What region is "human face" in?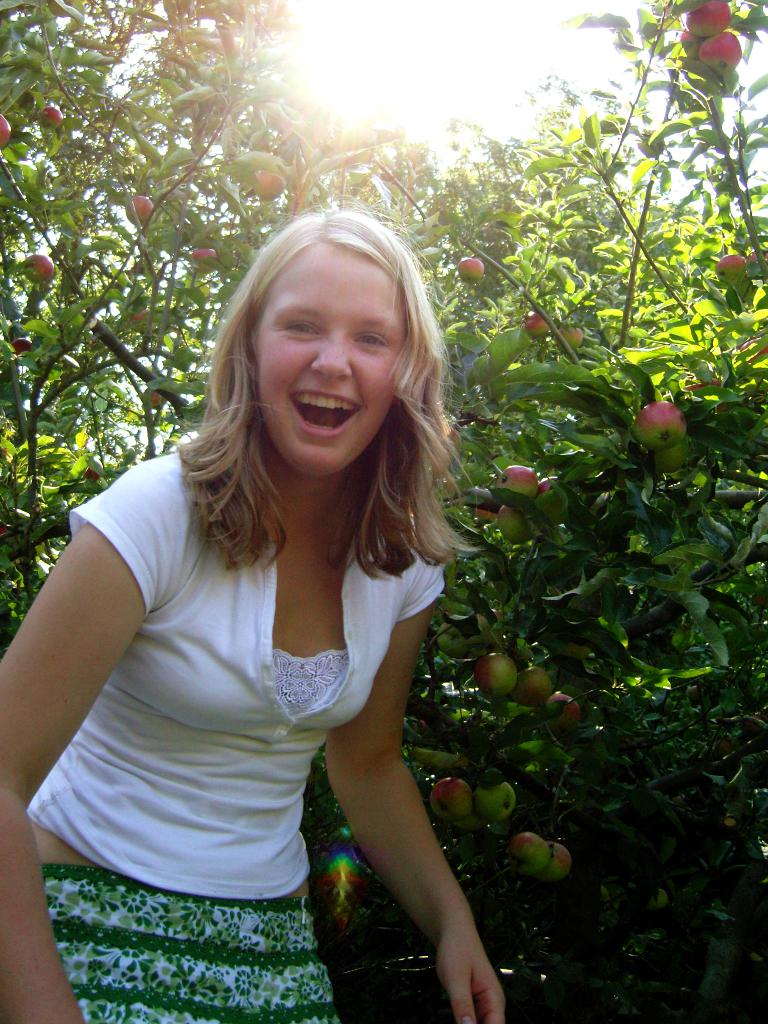
box=[257, 250, 409, 472].
